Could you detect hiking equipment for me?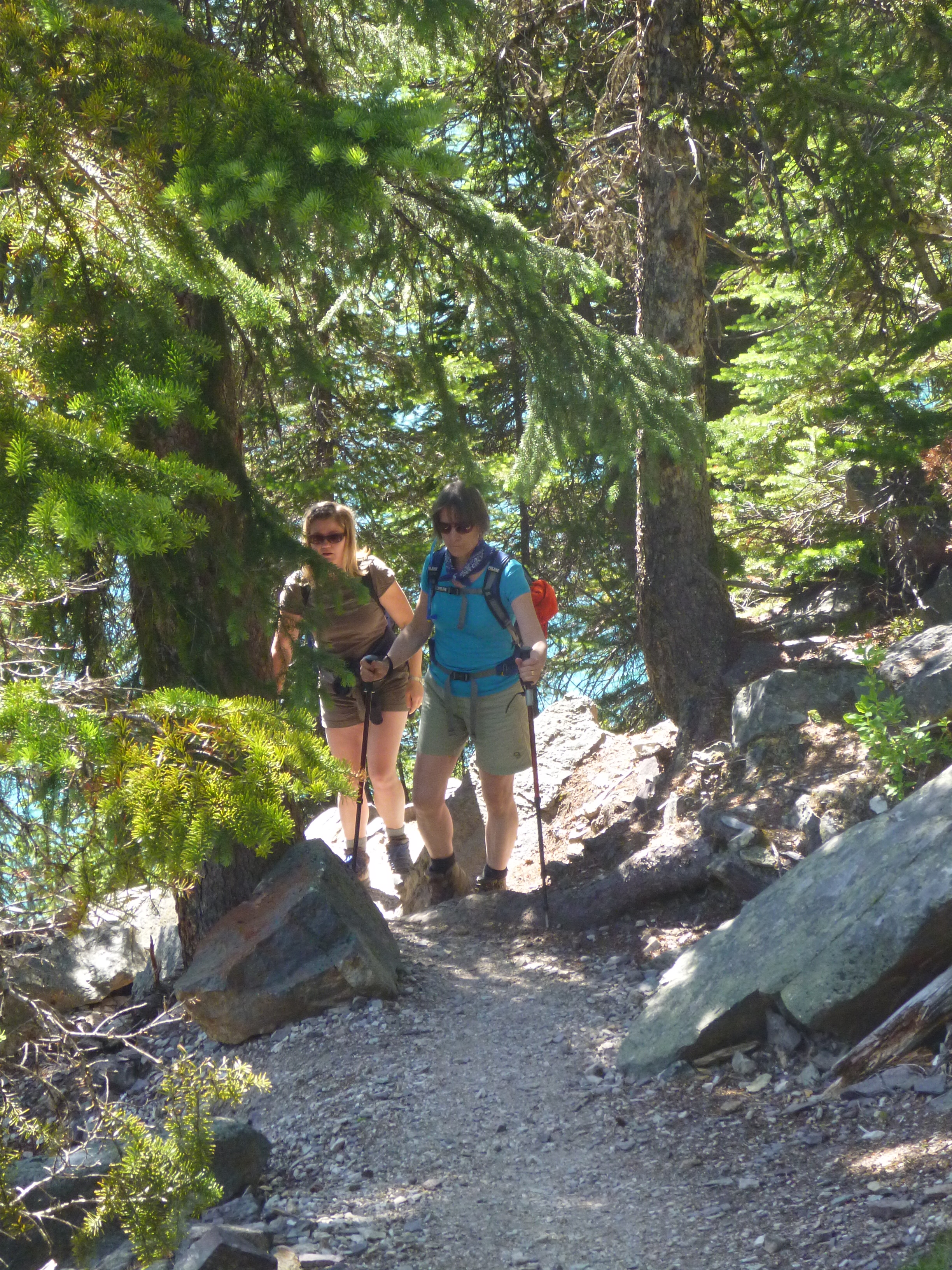
Detection result: 198 254 213 347.
